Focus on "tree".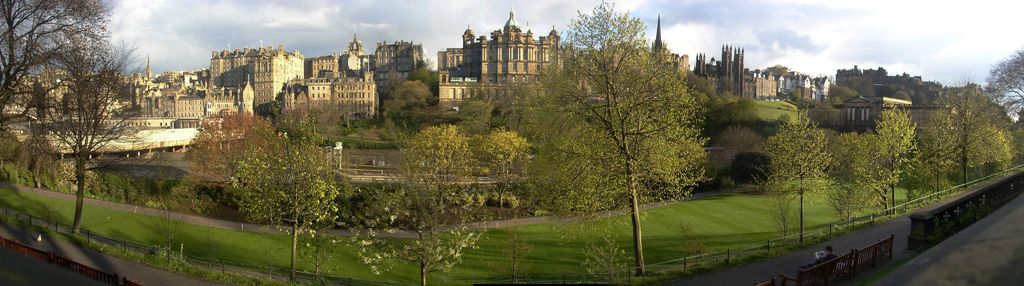
Focused at left=955, top=96, right=1023, bottom=185.
